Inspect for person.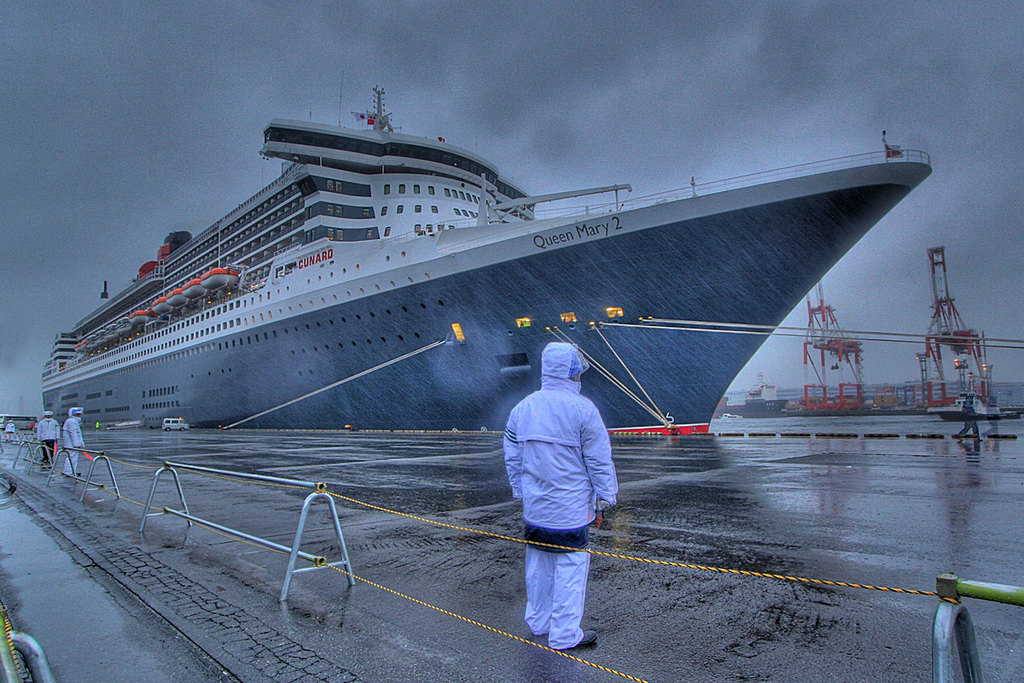
Inspection: [62,403,84,476].
